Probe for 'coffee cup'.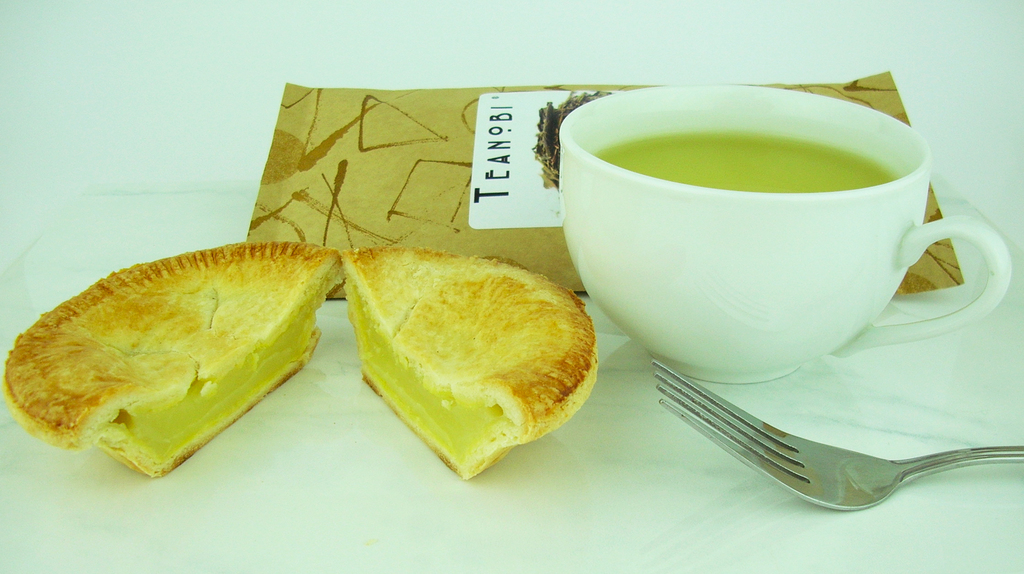
Probe result: bbox=(556, 79, 1012, 388).
